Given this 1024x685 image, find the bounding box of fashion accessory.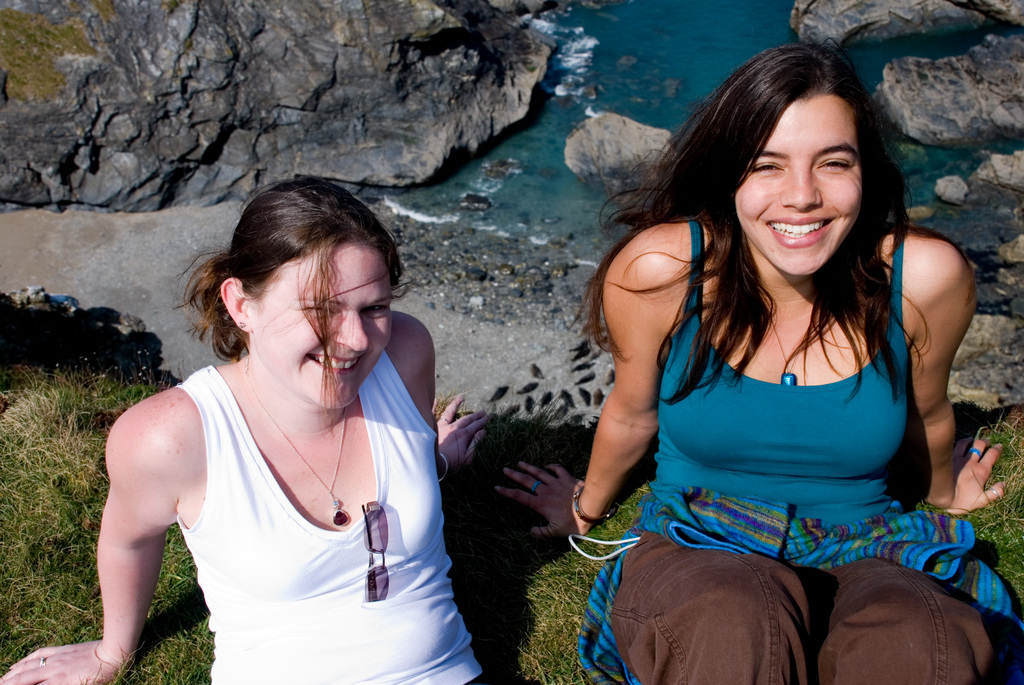
box(965, 443, 984, 461).
